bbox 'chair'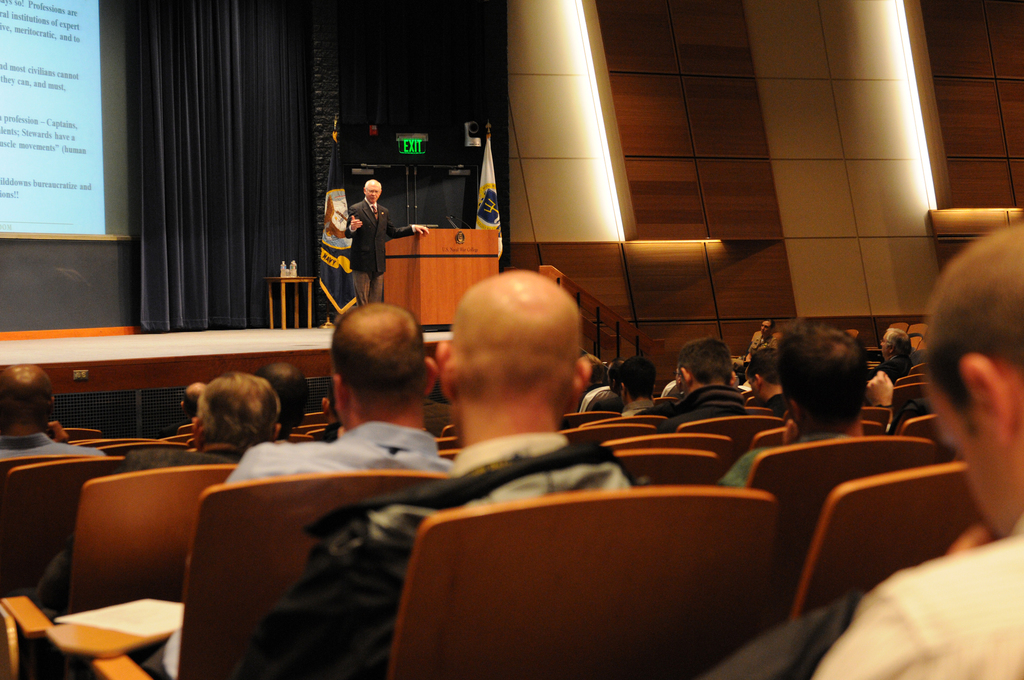
(891, 385, 925, 423)
